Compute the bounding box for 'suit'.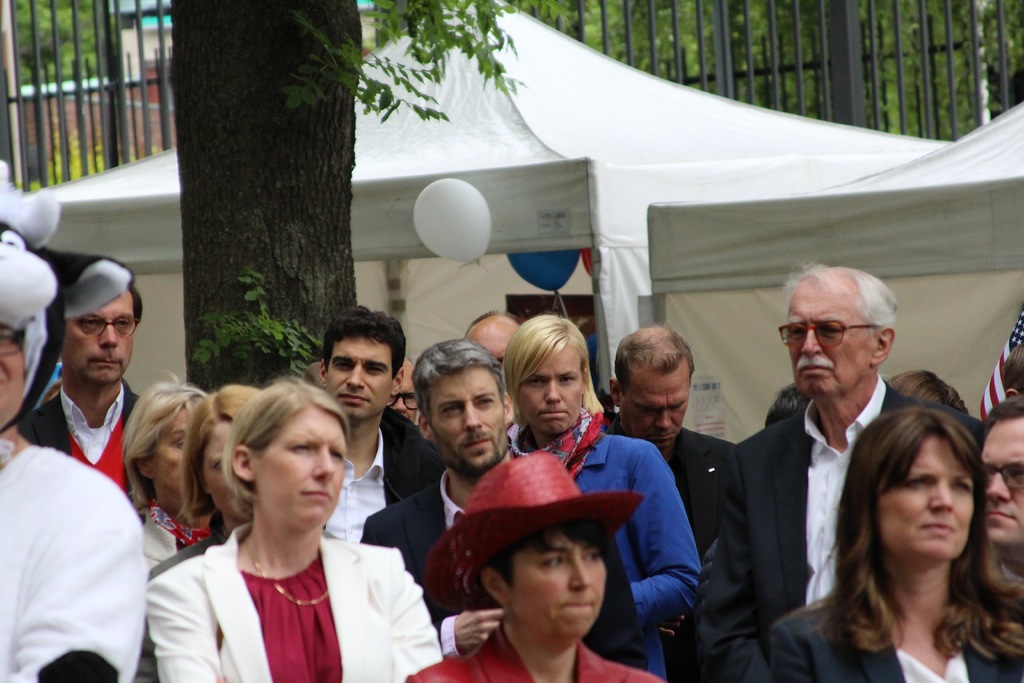
[left=771, top=579, right=1020, bottom=682].
